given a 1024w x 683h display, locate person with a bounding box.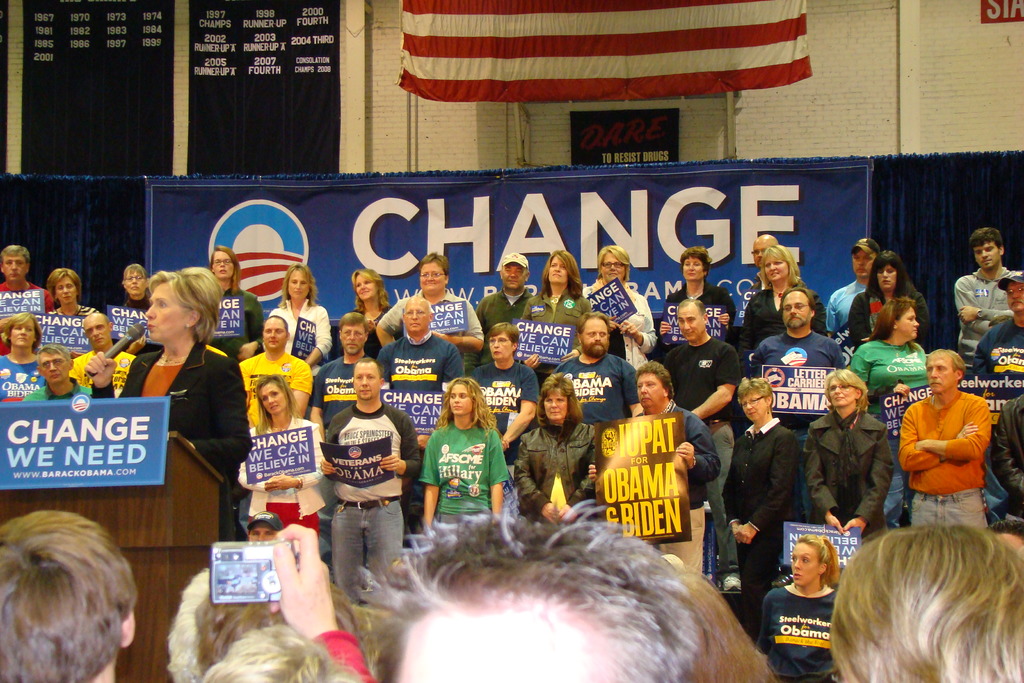
Located: bbox=(824, 236, 881, 332).
